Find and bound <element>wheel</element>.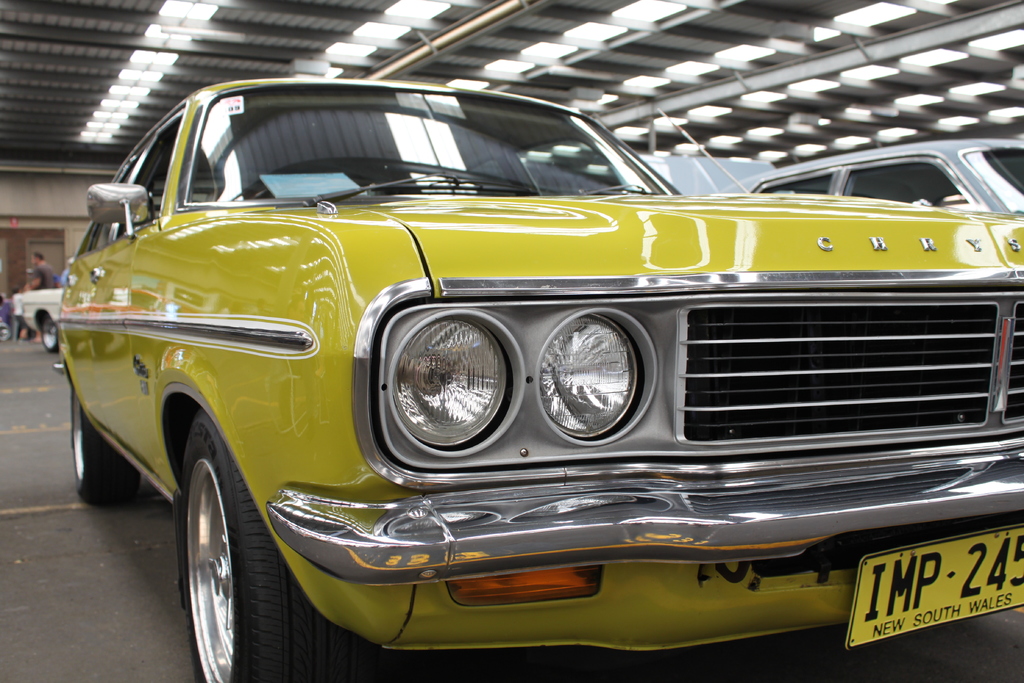
Bound: {"left": 42, "top": 316, "right": 60, "bottom": 354}.
